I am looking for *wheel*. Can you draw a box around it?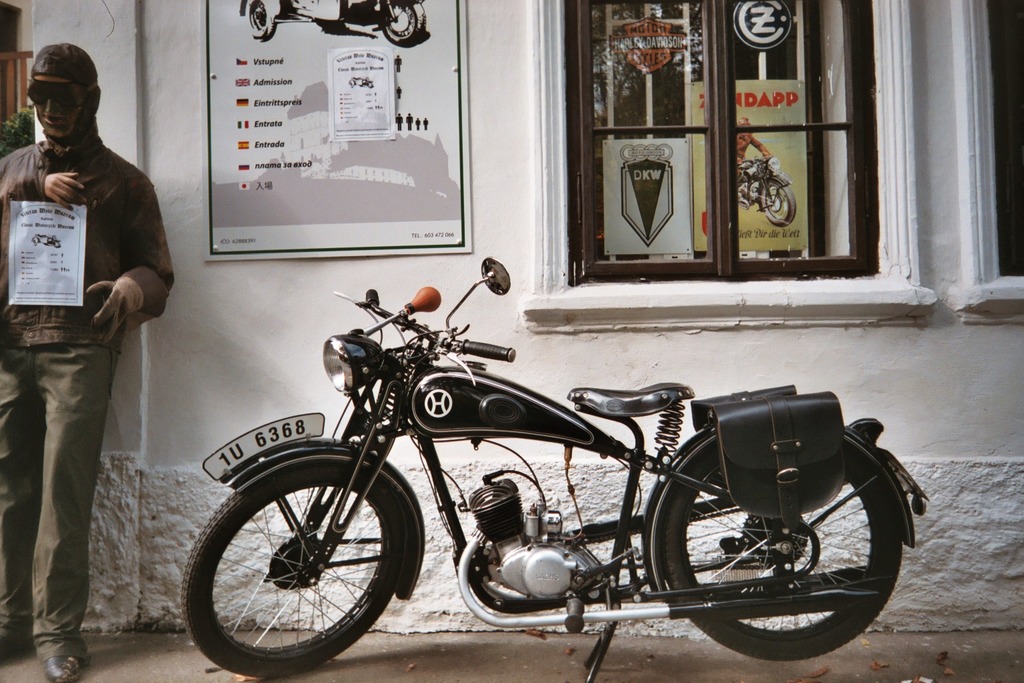
Sure, the bounding box is region(245, 0, 275, 42).
